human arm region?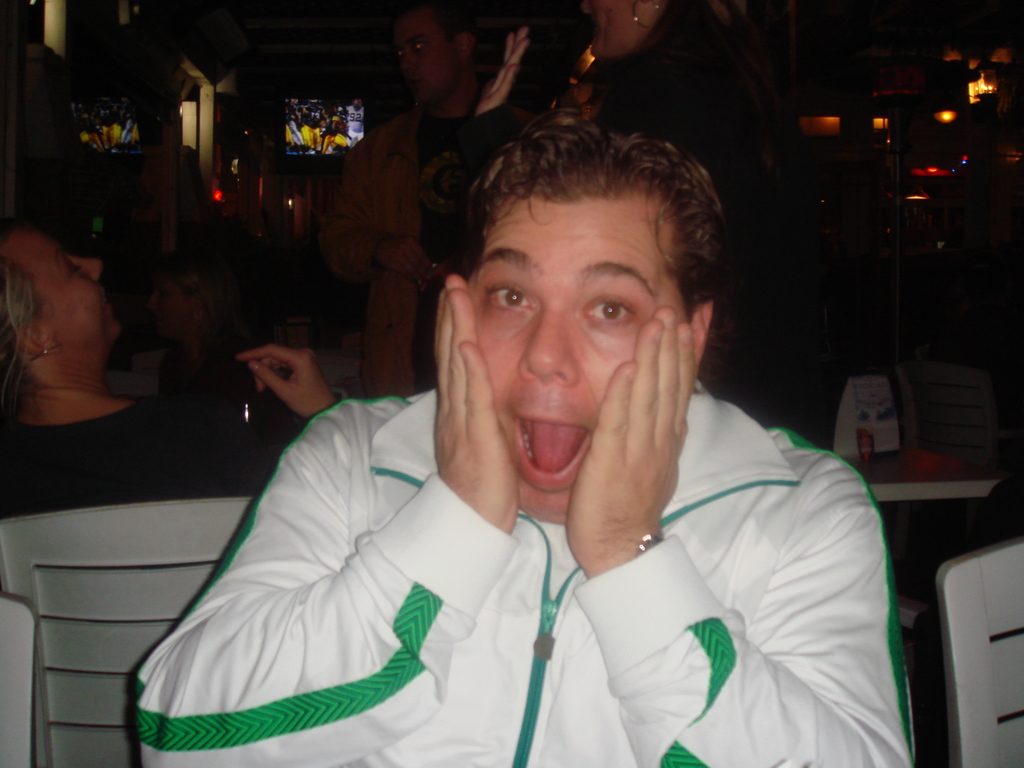
x1=577, y1=302, x2=919, y2=767
